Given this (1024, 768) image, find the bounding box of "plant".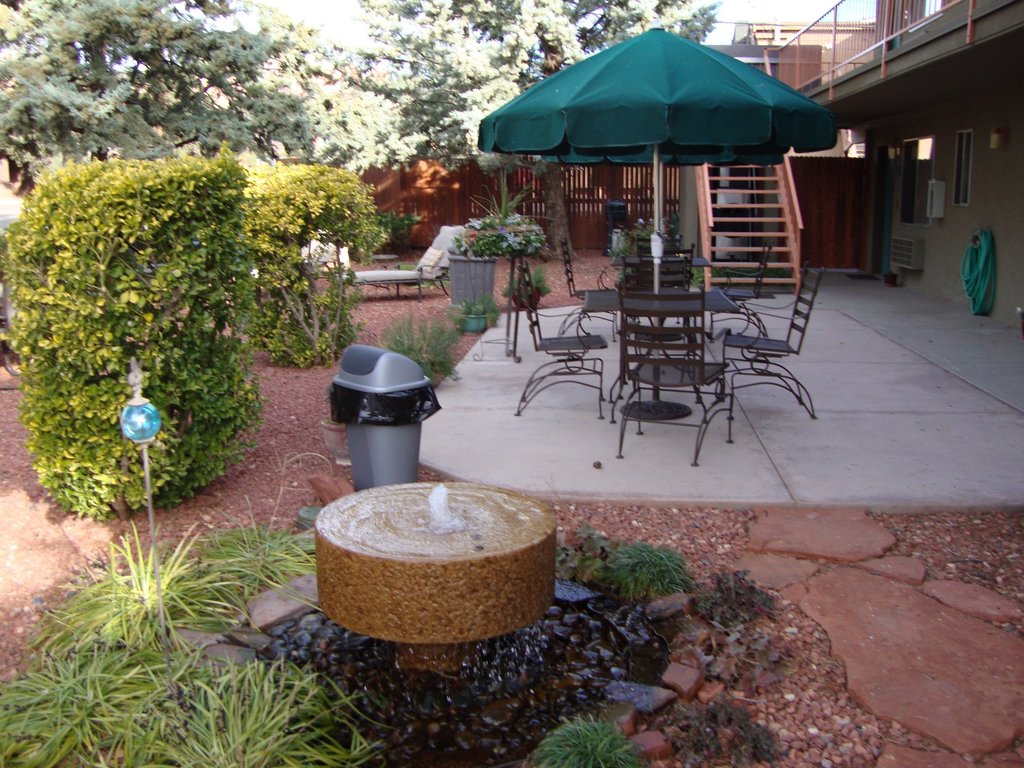
detection(454, 225, 497, 263).
